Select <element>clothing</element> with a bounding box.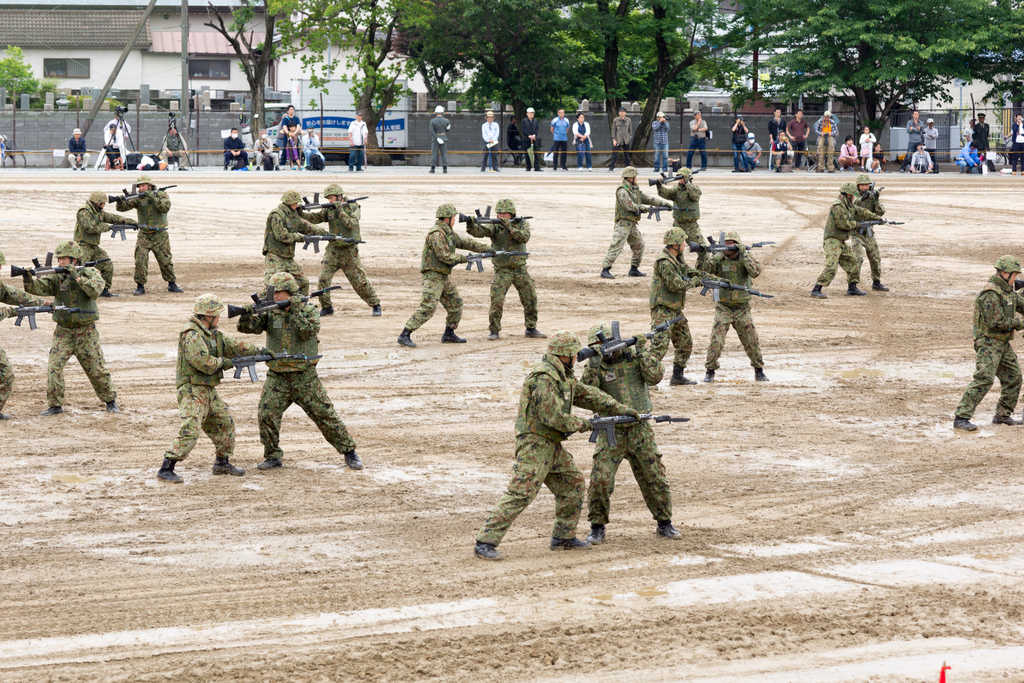
region(280, 115, 300, 167).
